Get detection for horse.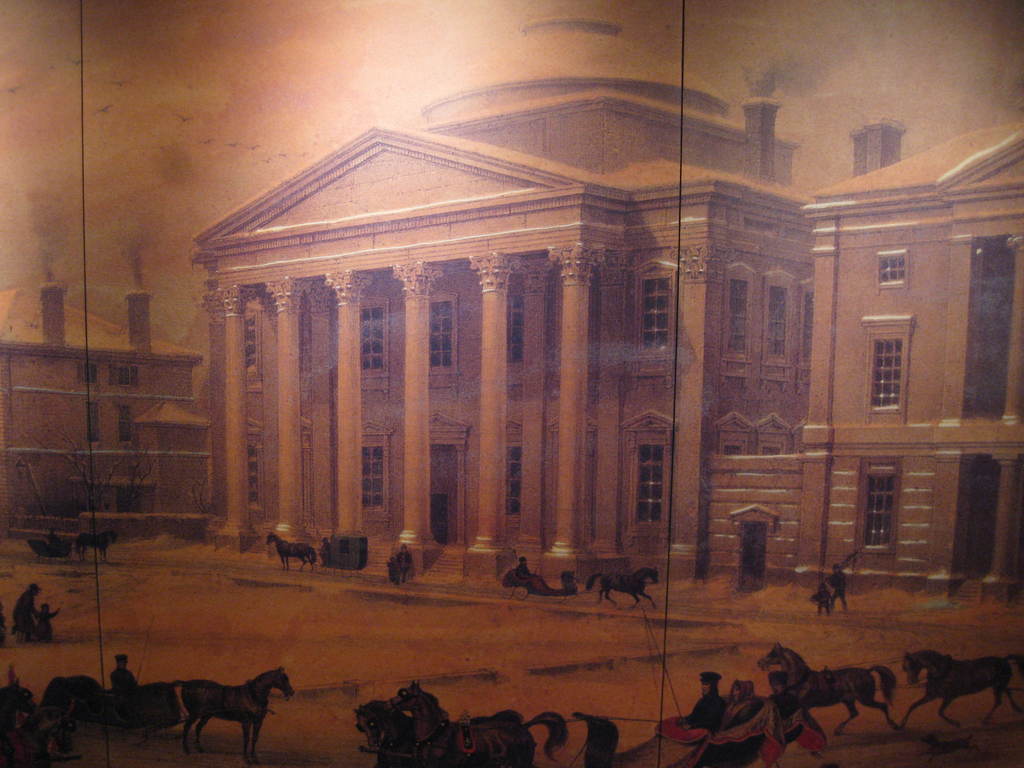
Detection: <box>584,568,660,610</box>.
